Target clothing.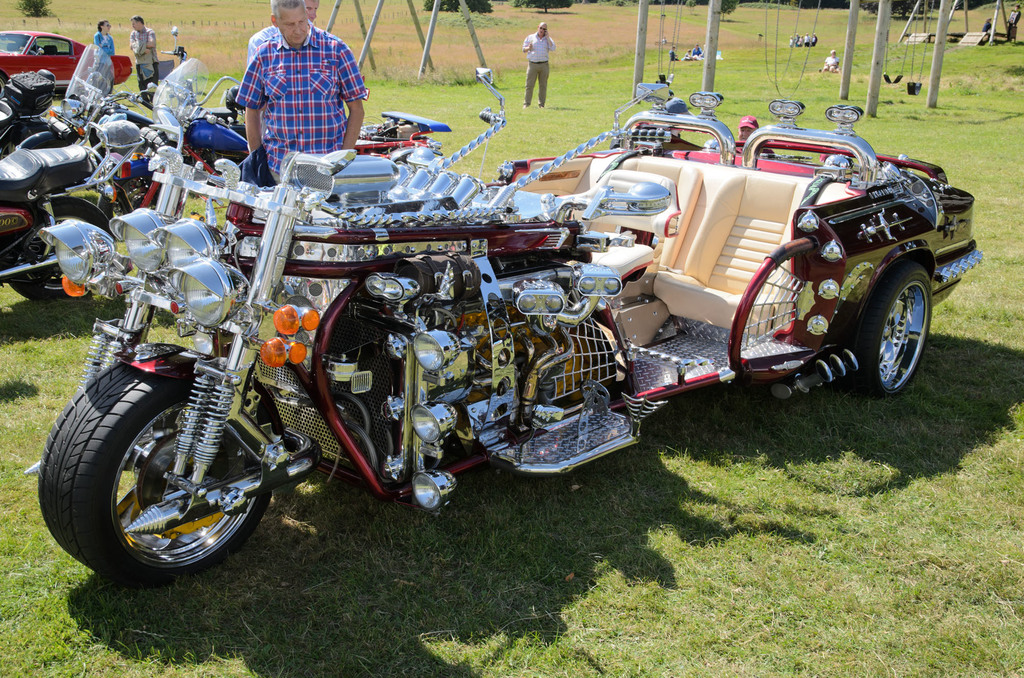
Target region: box(801, 38, 802, 46).
